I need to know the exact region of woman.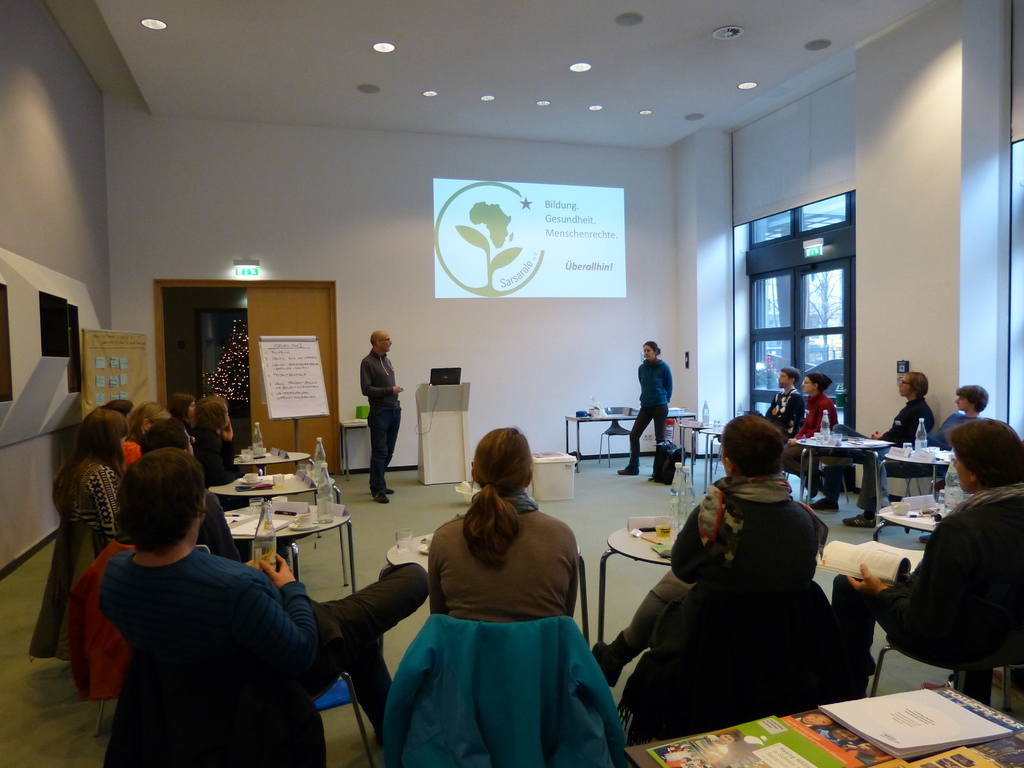
Region: region(837, 386, 989, 531).
